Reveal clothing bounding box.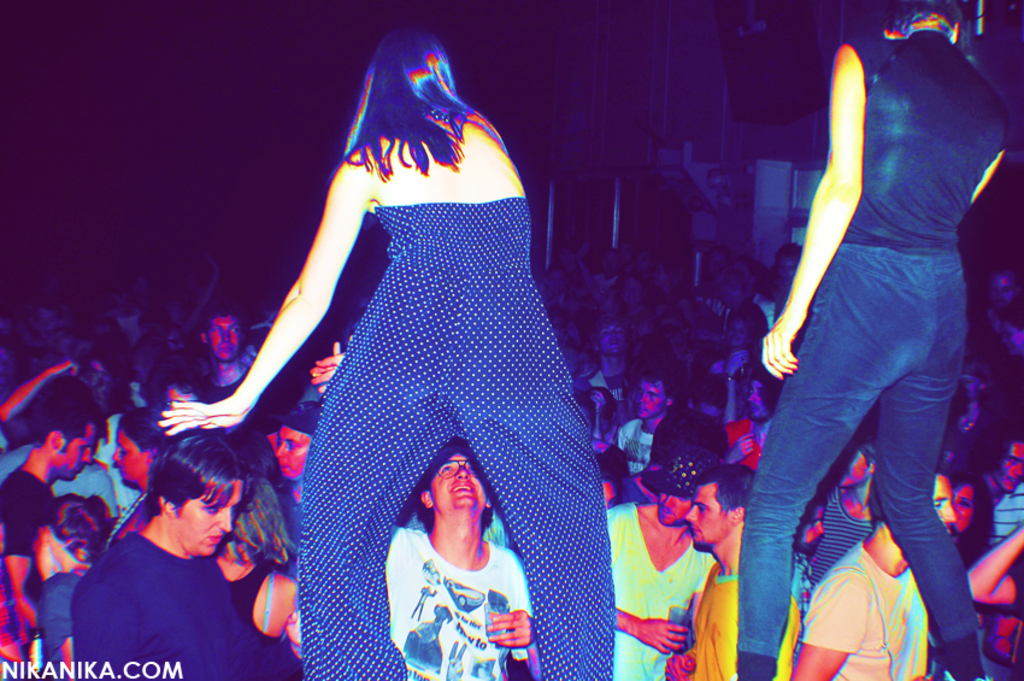
Revealed: [620, 418, 655, 480].
